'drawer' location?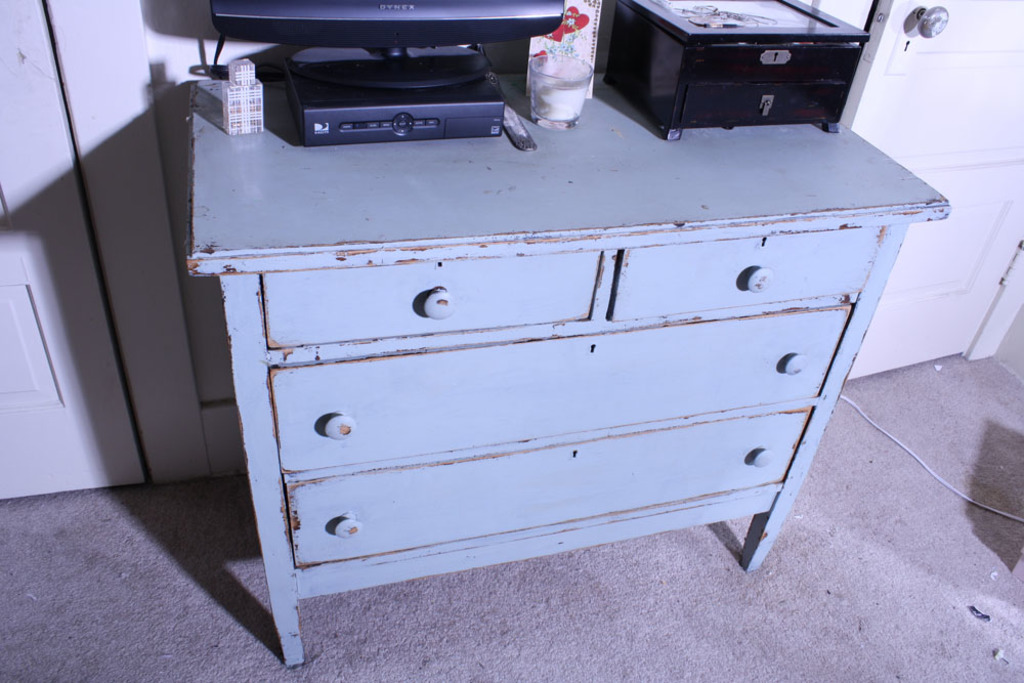
left=272, top=305, right=852, bottom=476
